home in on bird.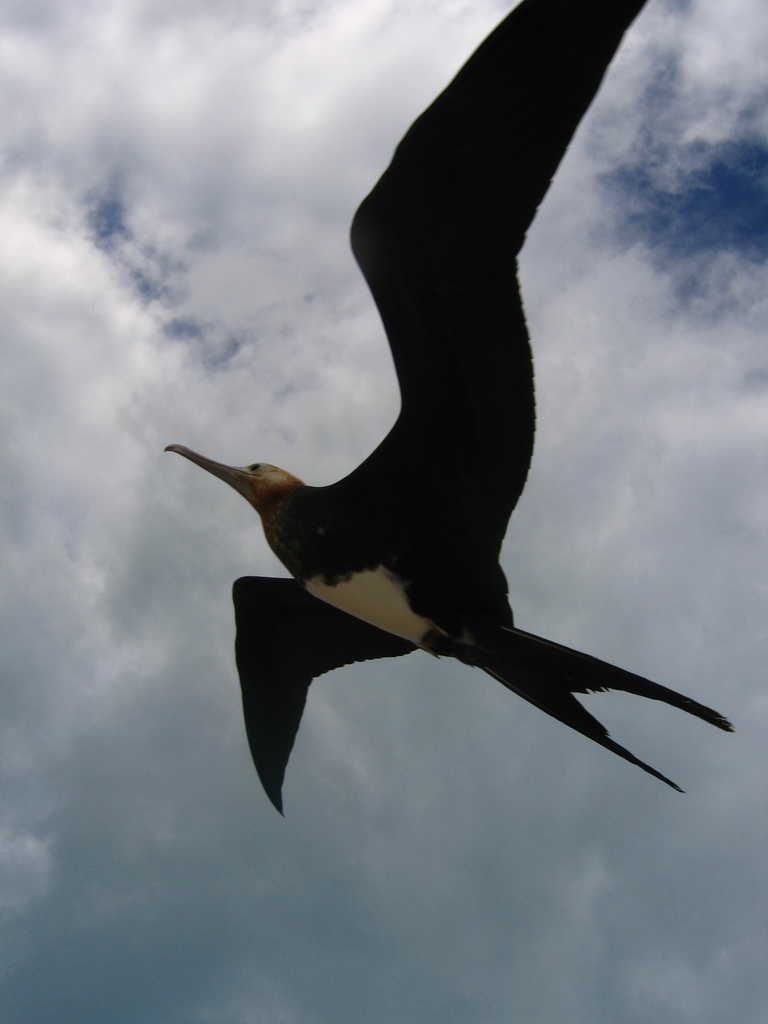
Homed in at [x1=132, y1=58, x2=743, y2=825].
